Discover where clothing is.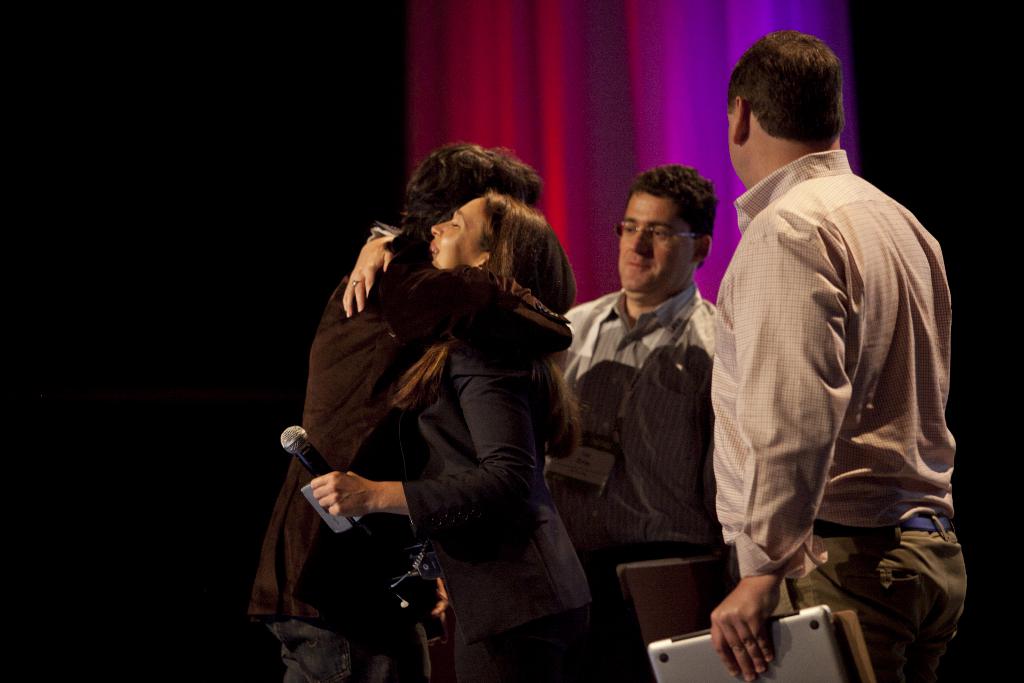
Discovered at bbox(248, 259, 574, 682).
